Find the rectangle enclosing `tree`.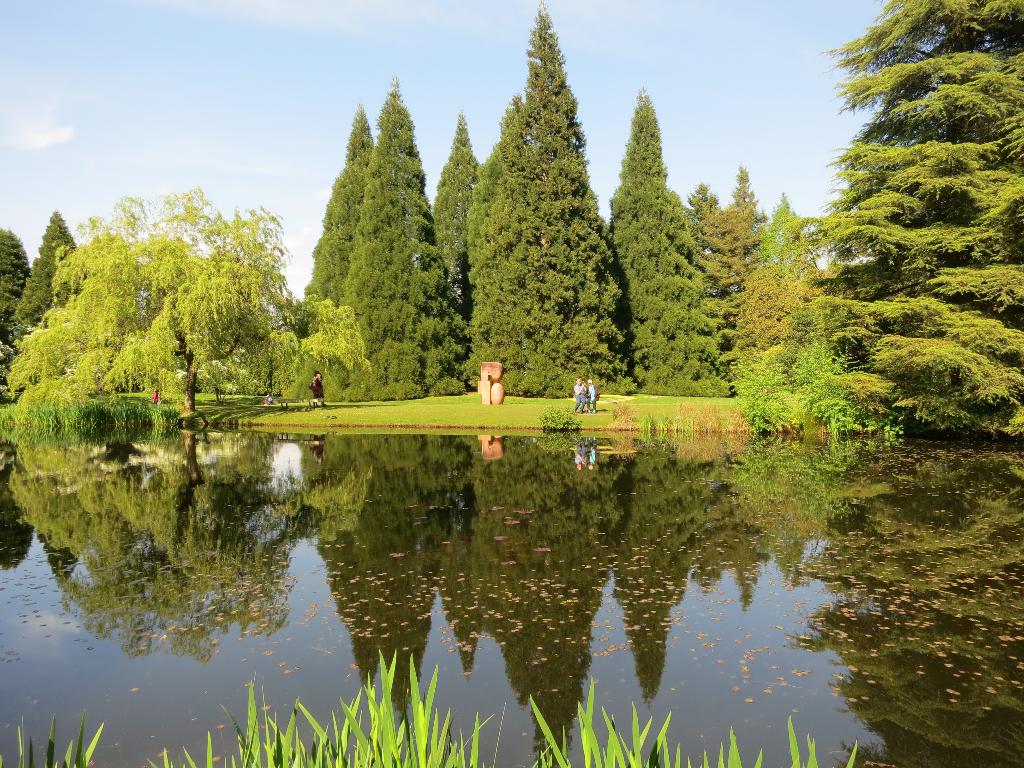
(left=335, top=81, right=465, bottom=400).
